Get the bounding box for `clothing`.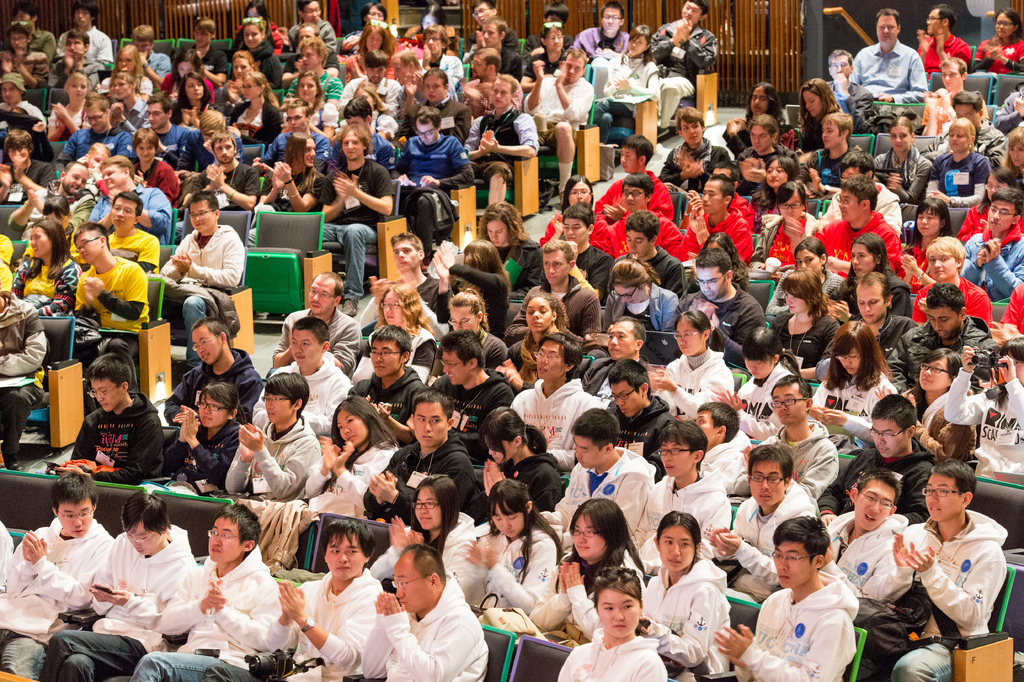
select_region(758, 417, 837, 517).
